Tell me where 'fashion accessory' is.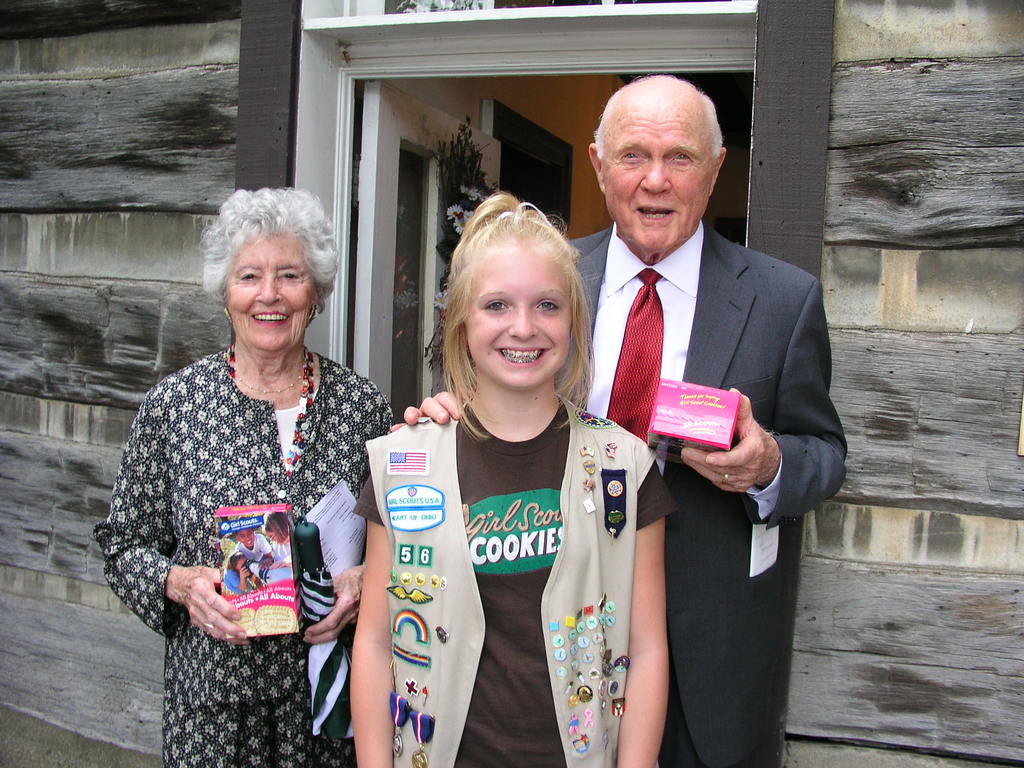
'fashion accessory' is at bbox(223, 342, 312, 470).
